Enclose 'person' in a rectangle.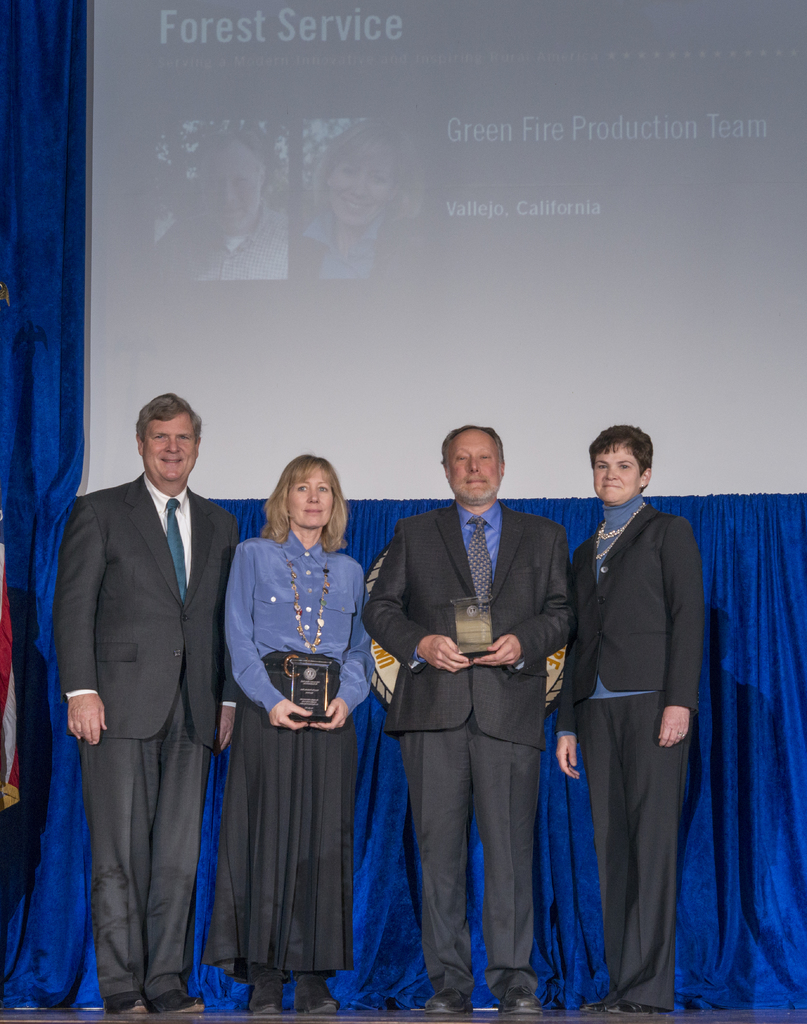
(55,391,239,1020).
